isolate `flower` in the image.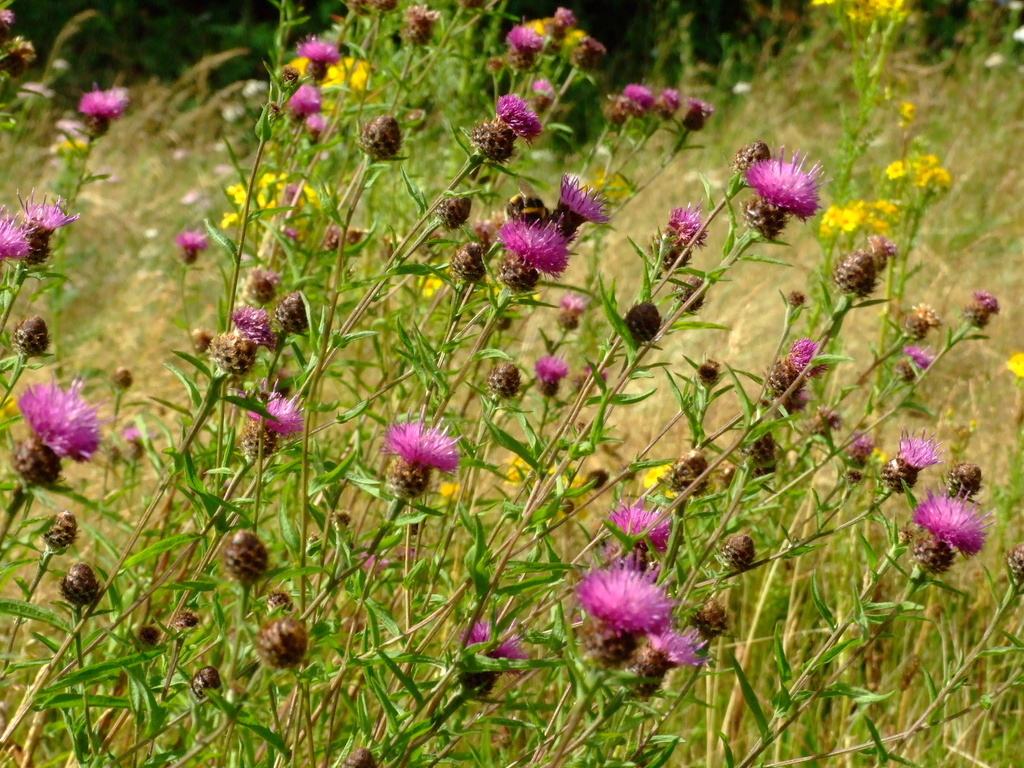
Isolated region: bbox(83, 83, 130, 113).
